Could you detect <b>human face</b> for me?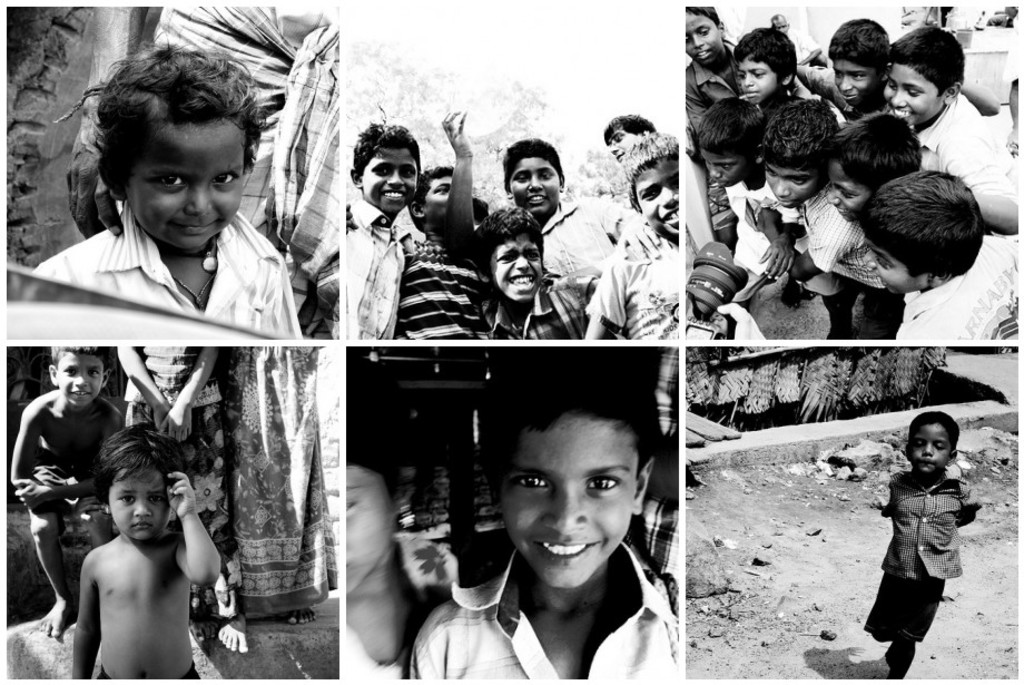
Detection result: <box>866,236,938,294</box>.
